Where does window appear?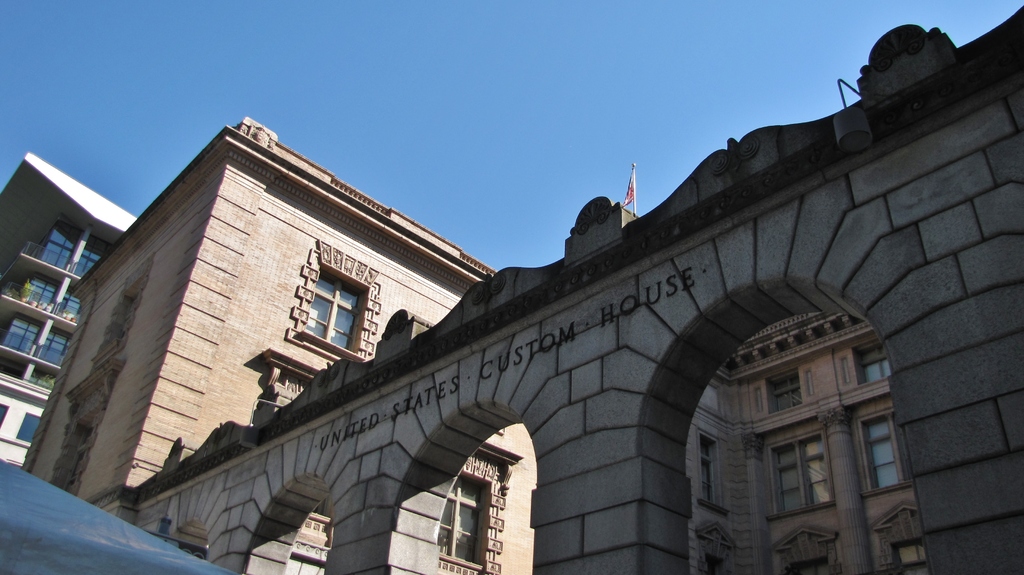
Appears at (858, 340, 899, 381).
